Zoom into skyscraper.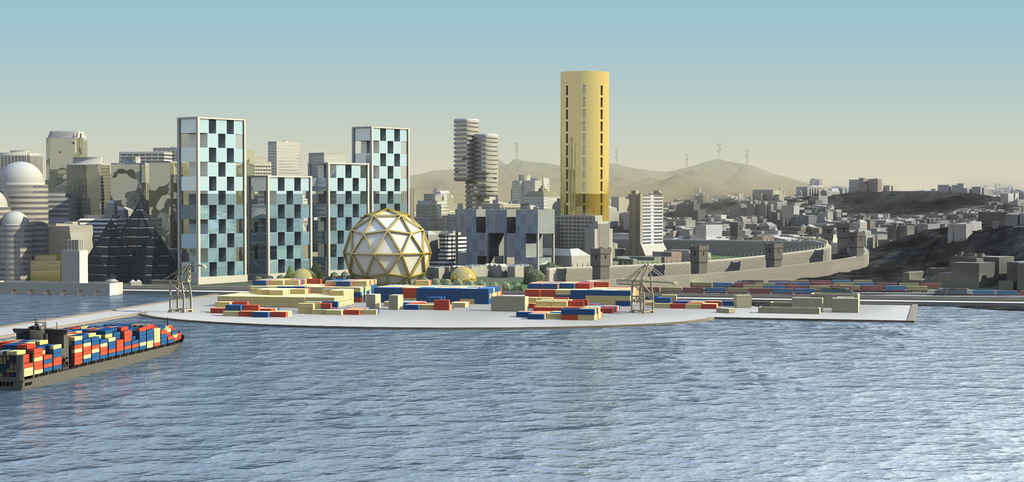
Zoom target: 562 69 612 233.
